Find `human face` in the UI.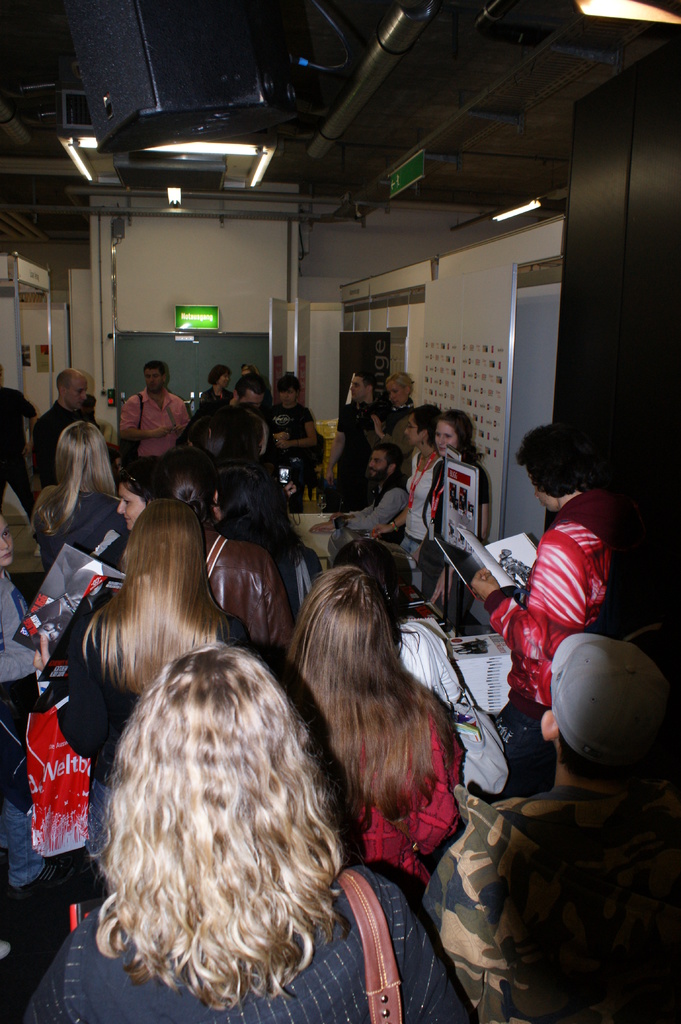
UI element at {"x1": 353, "y1": 375, "x2": 370, "y2": 397}.
